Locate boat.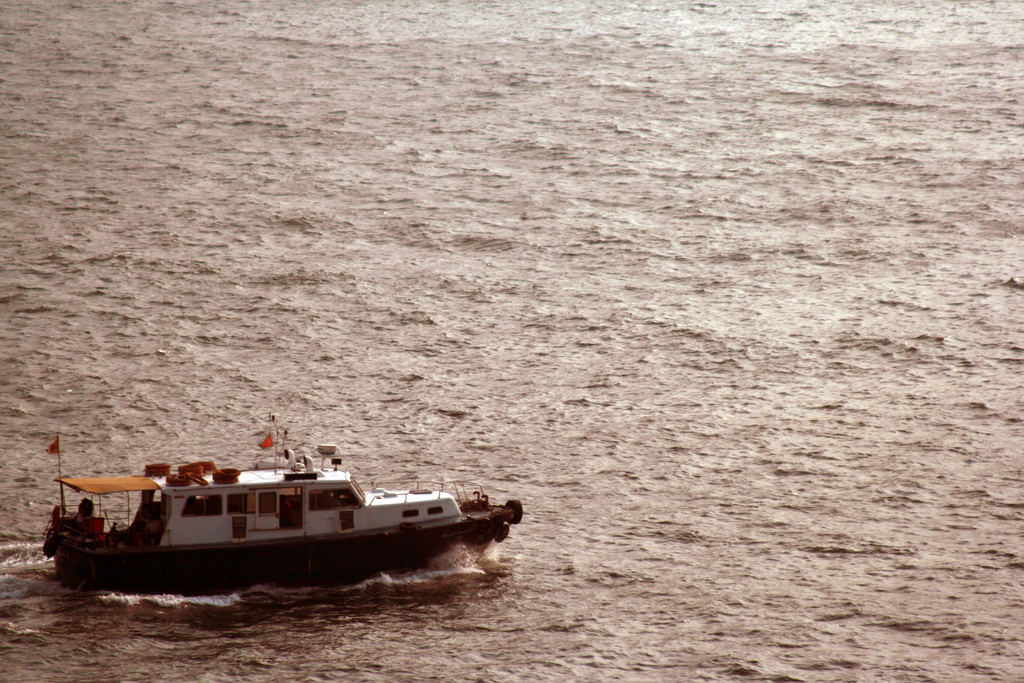
Bounding box: 26, 423, 520, 601.
